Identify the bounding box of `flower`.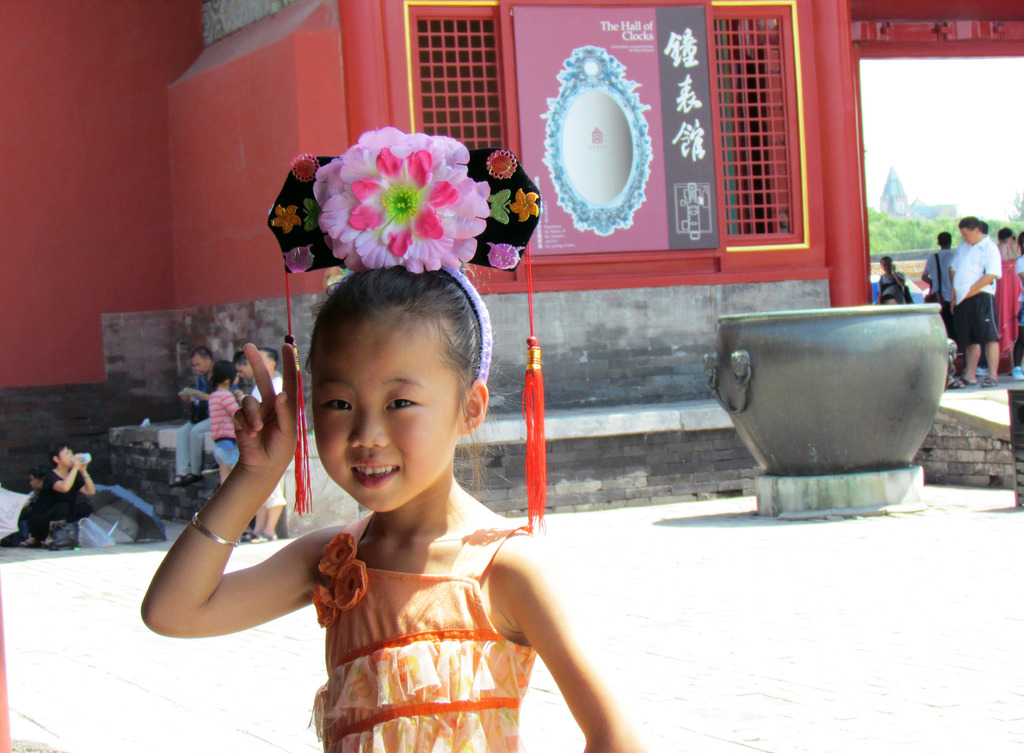
[left=303, top=143, right=491, bottom=275].
